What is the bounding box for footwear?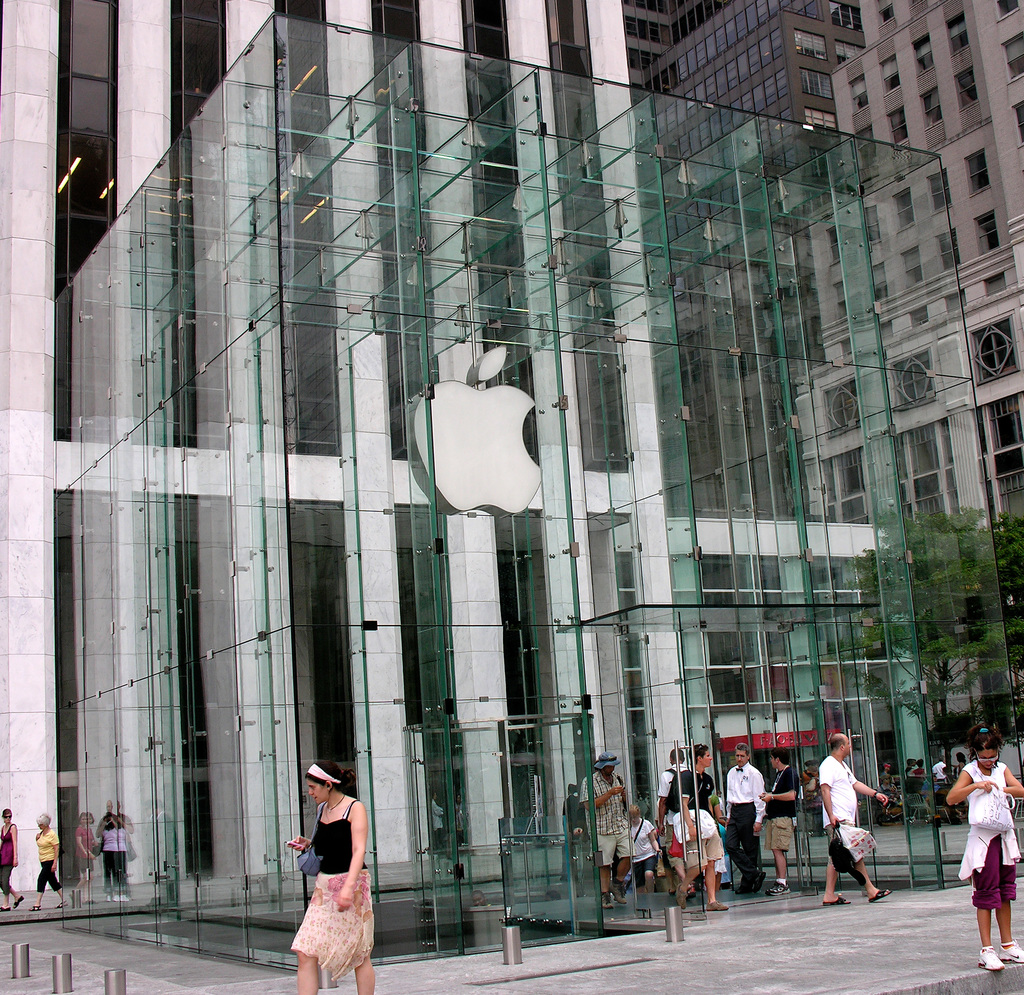
region(973, 944, 1008, 968).
